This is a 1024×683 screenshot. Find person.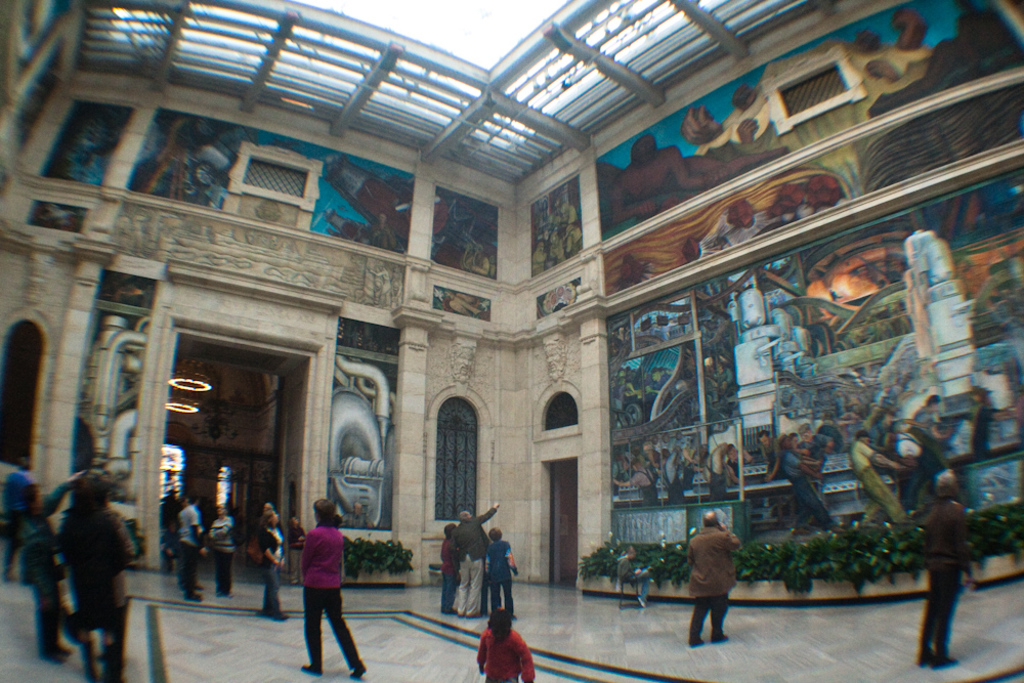
Bounding box: 684, 505, 744, 647.
